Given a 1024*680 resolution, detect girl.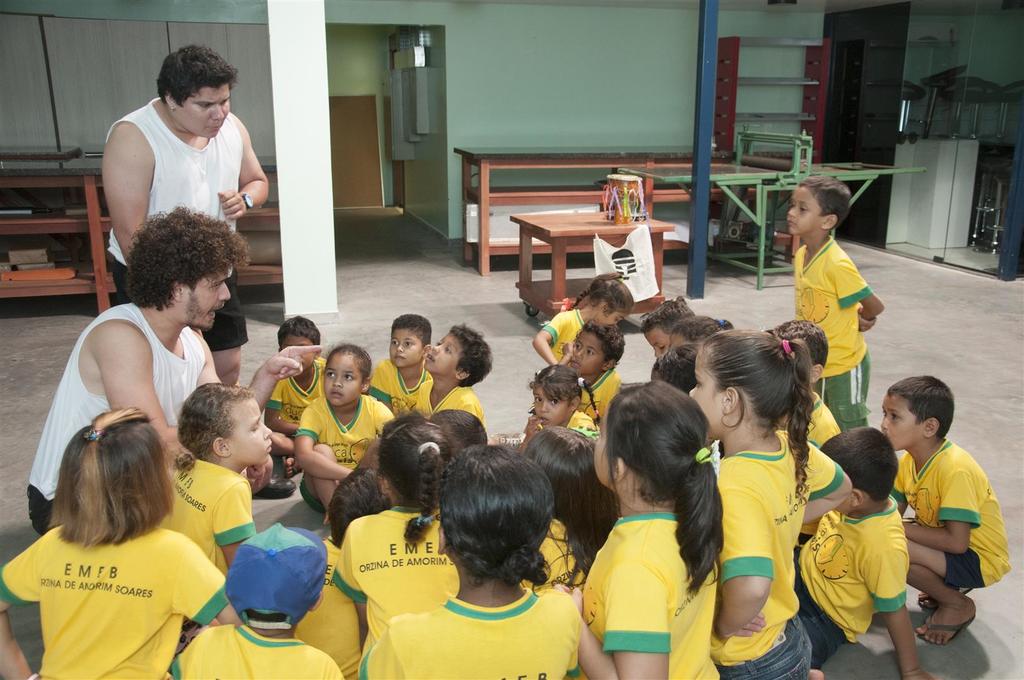
bbox=[519, 428, 618, 594].
